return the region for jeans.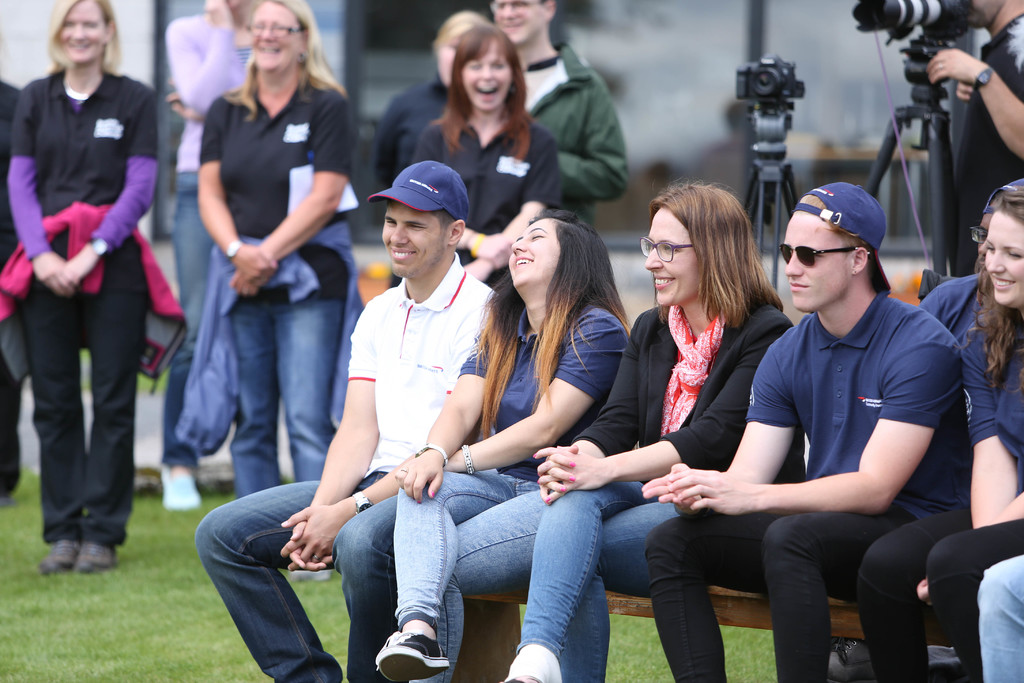
{"x1": 388, "y1": 465, "x2": 548, "y2": 682}.
